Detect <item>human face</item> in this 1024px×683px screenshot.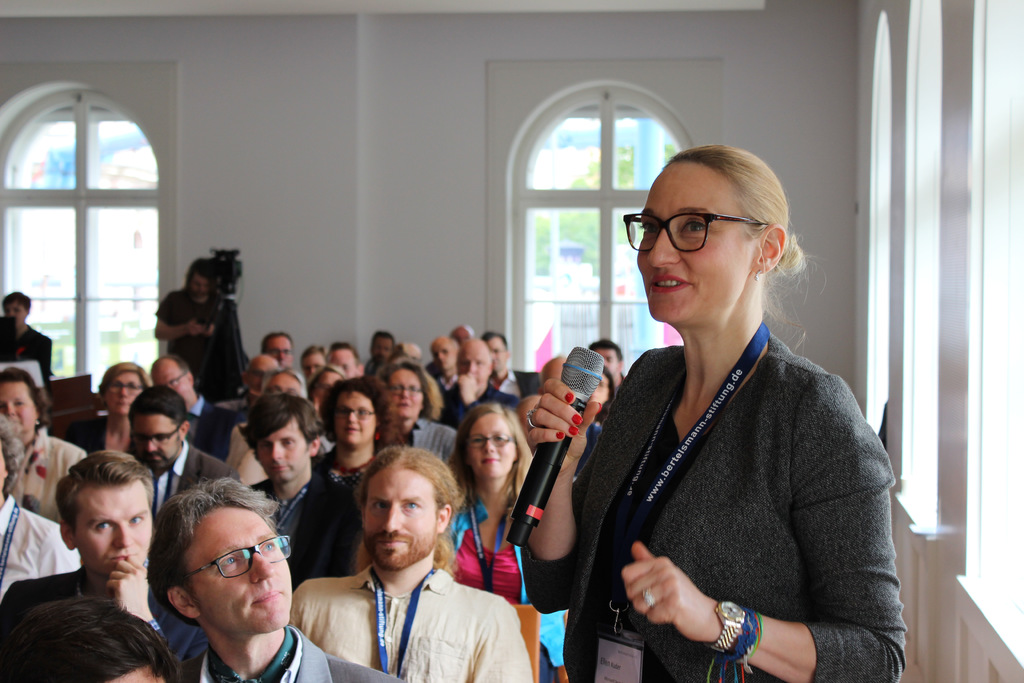
Detection: pyautogui.locateOnScreen(365, 474, 435, 571).
